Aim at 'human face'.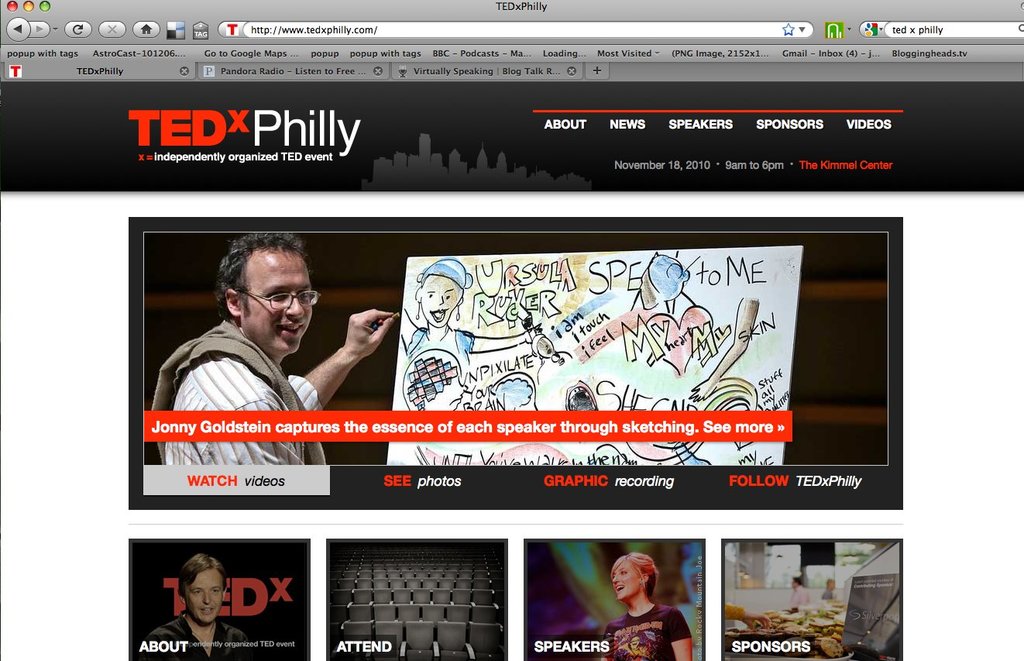
Aimed at (x1=188, y1=575, x2=227, y2=620).
